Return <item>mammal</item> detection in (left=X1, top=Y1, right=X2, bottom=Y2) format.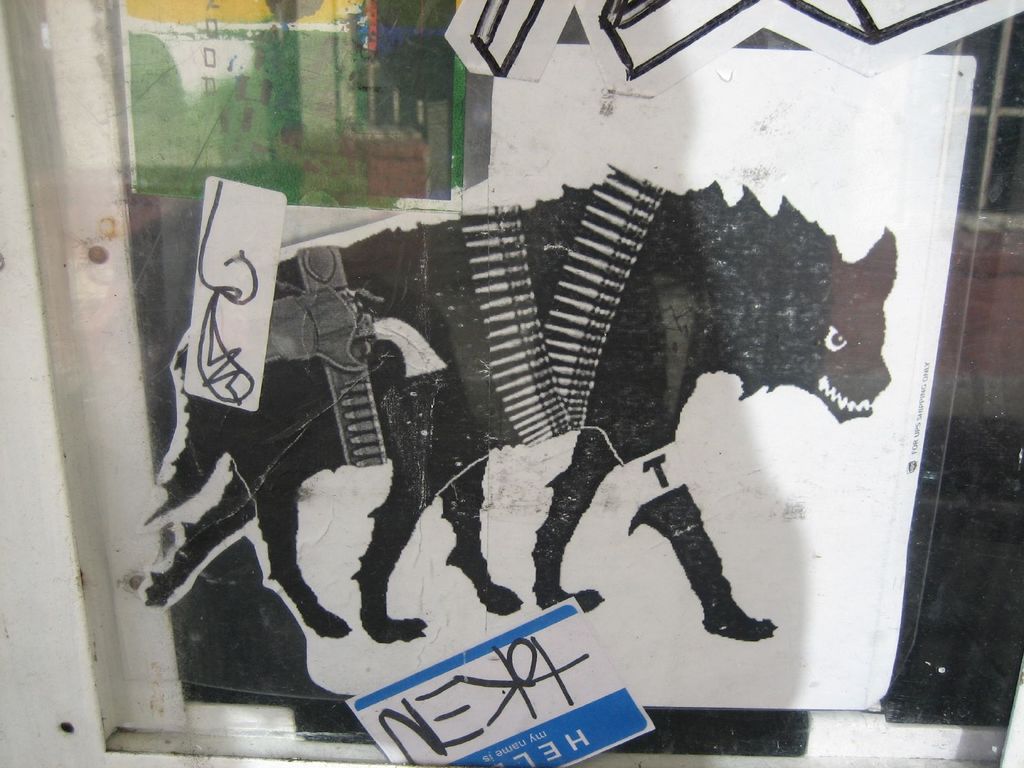
(left=128, top=155, right=908, bottom=641).
